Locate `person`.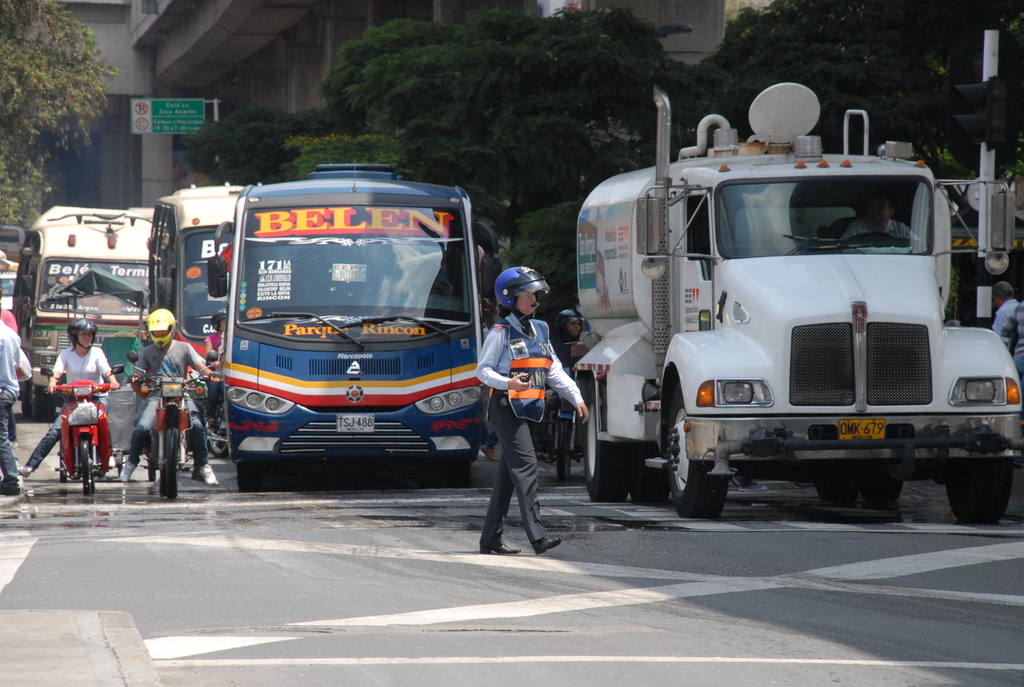
Bounding box: bbox(120, 307, 221, 484).
